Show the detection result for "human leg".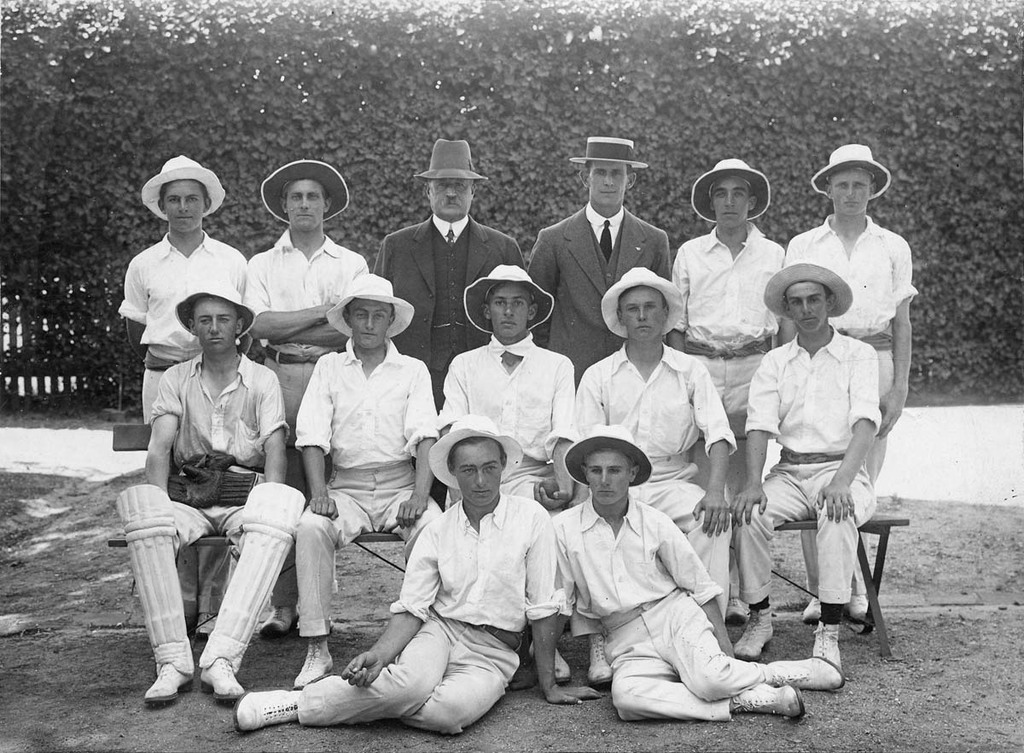
[left=300, top=472, right=361, bottom=690].
